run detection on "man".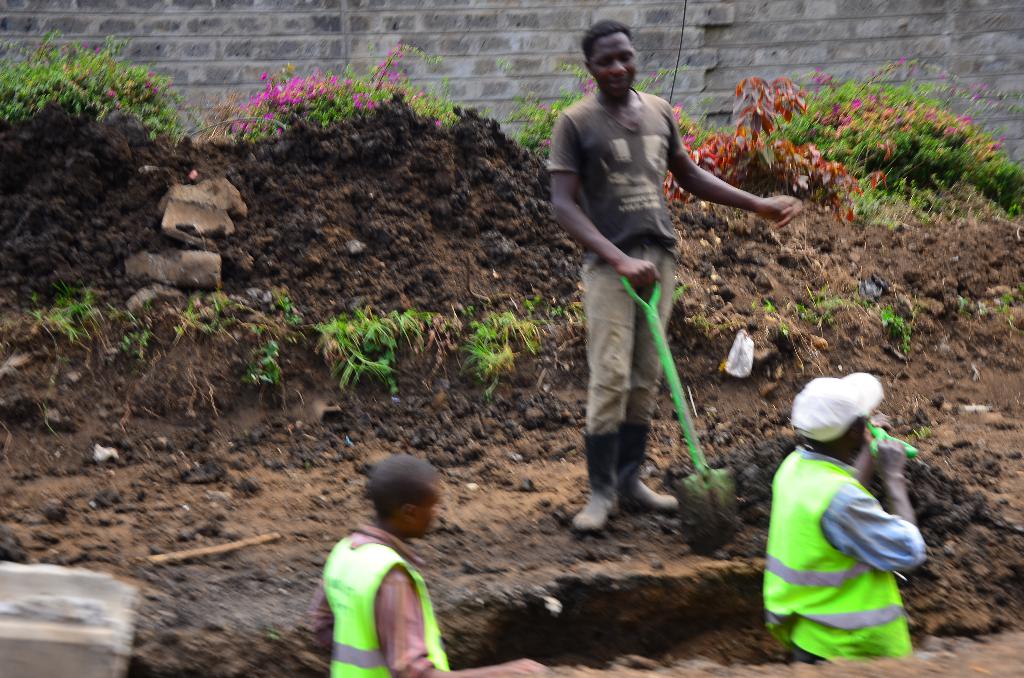
Result: detection(536, 25, 751, 550).
